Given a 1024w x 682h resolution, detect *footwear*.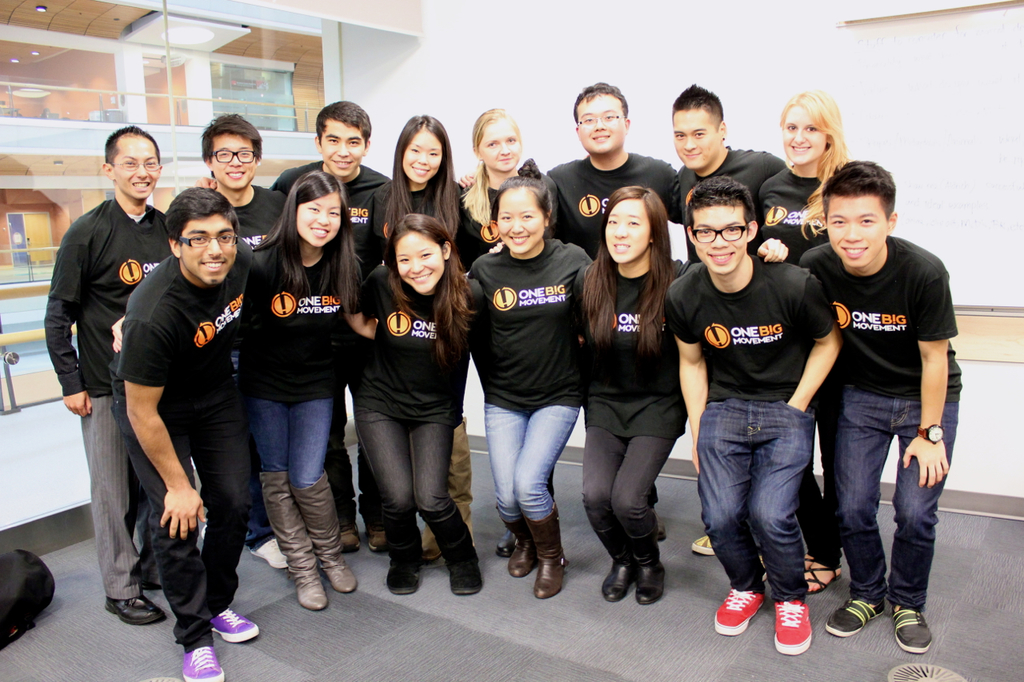
686,531,713,555.
